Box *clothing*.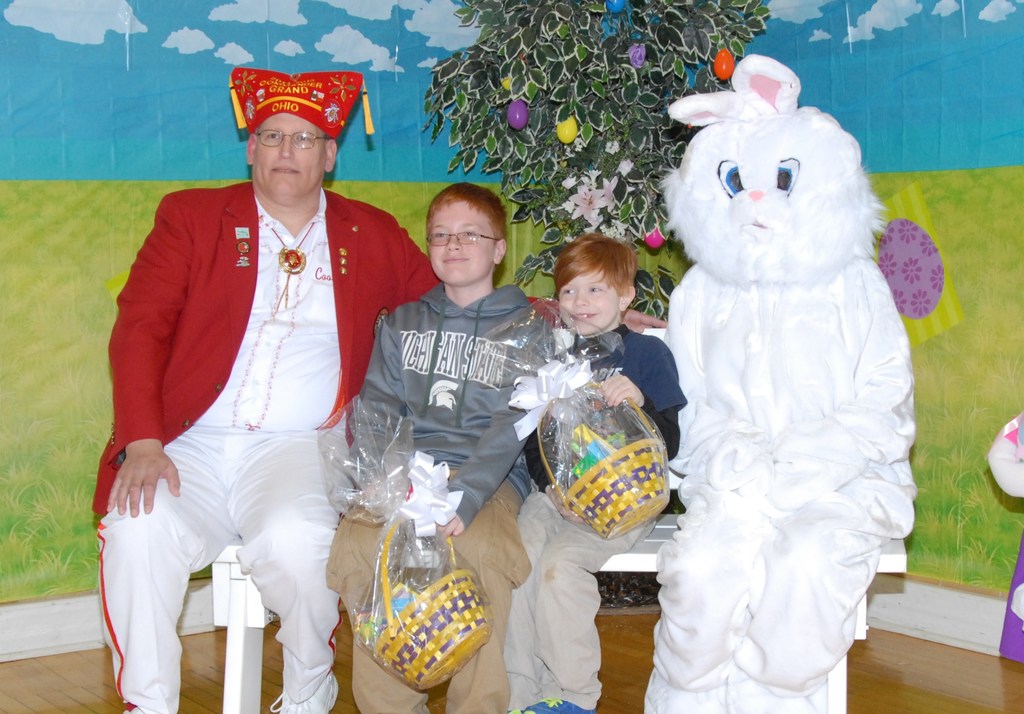
Rect(632, 124, 921, 691).
